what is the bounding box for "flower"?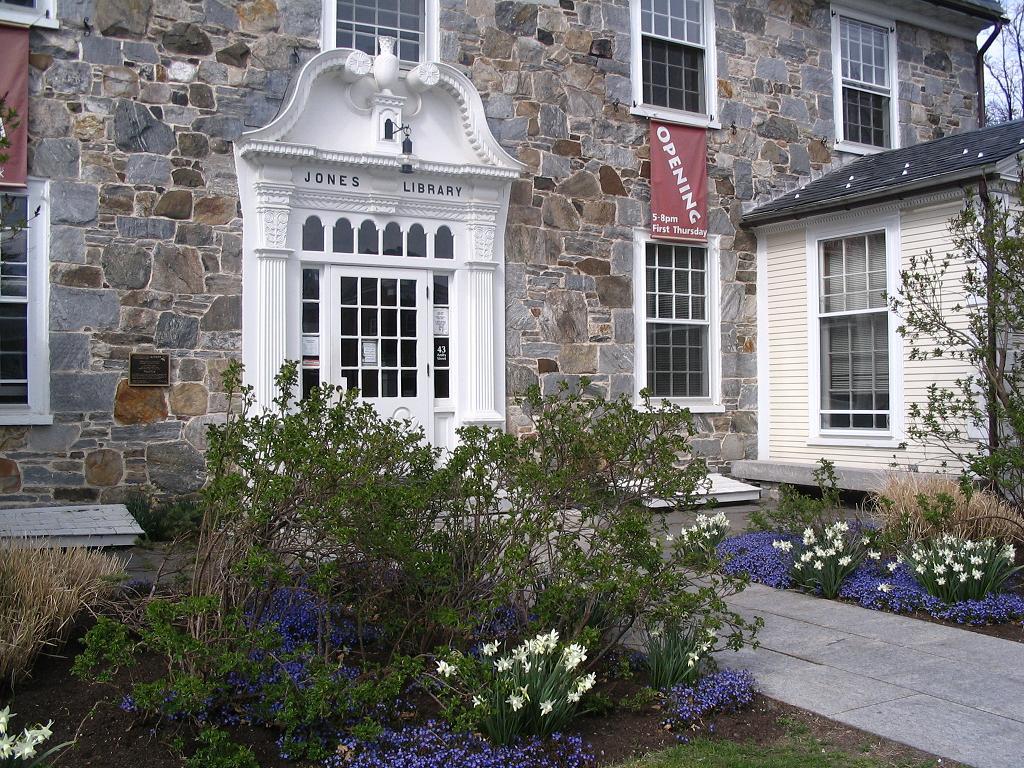
[565,643,589,659].
